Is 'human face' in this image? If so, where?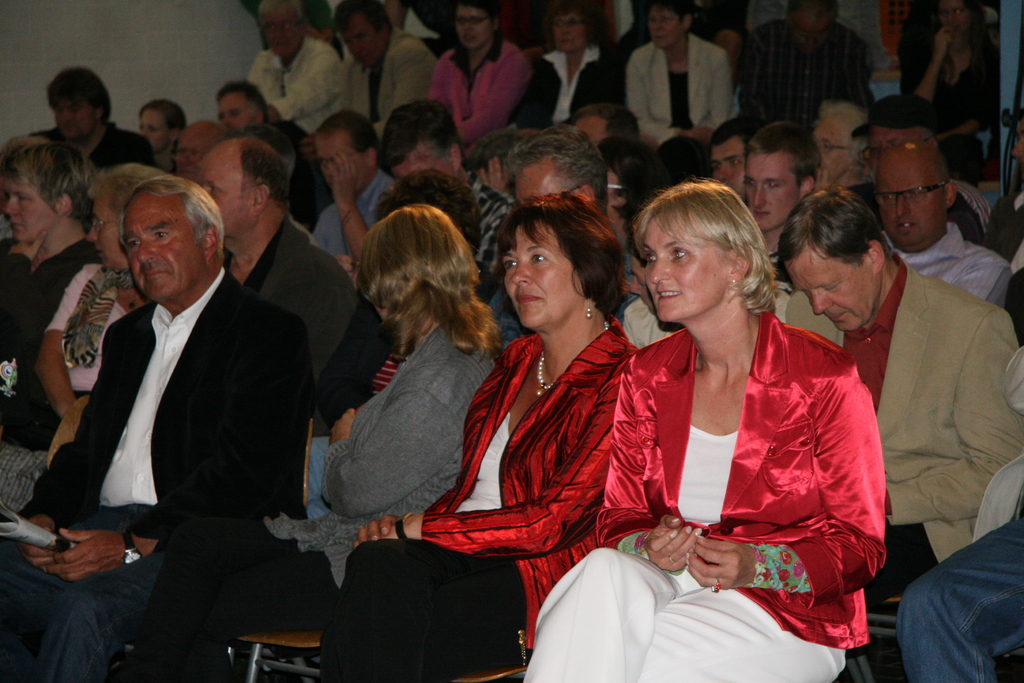
Yes, at Rect(743, 147, 799, 231).
